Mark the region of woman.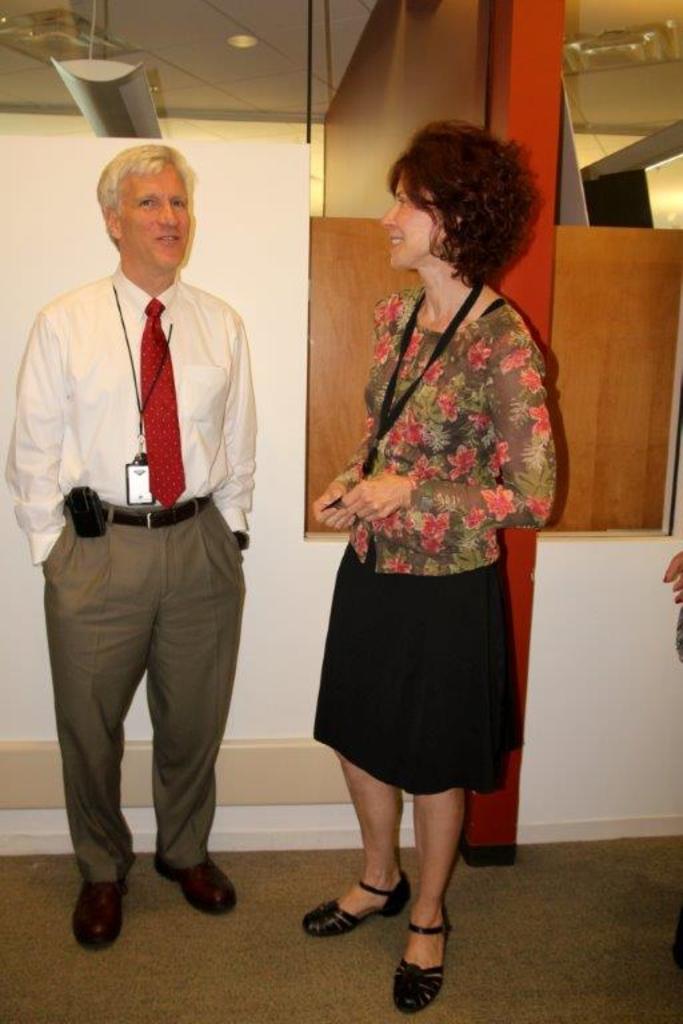
Region: [293,123,558,1023].
